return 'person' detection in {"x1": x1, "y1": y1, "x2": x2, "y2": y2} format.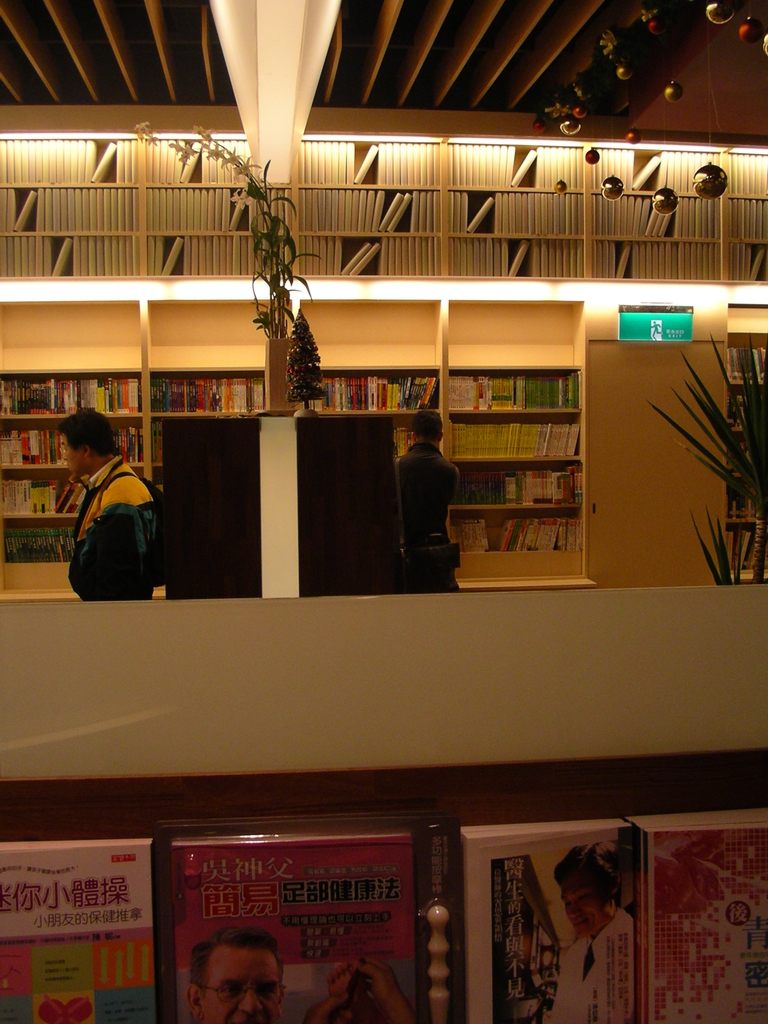
{"x1": 301, "y1": 955, "x2": 417, "y2": 1023}.
